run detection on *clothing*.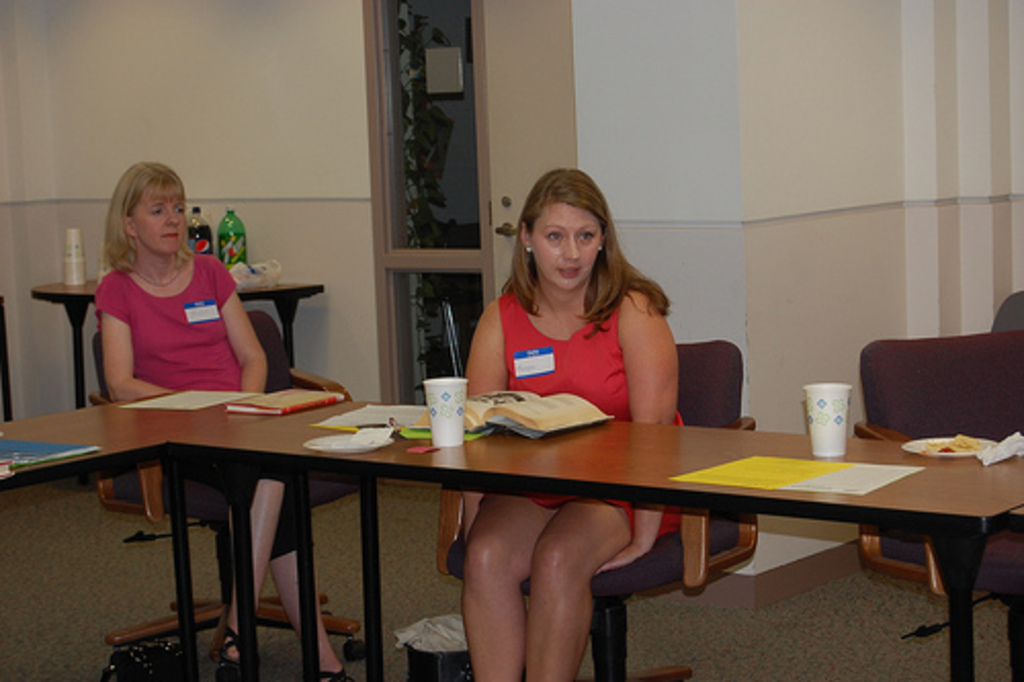
Result: locate(496, 289, 680, 535).
